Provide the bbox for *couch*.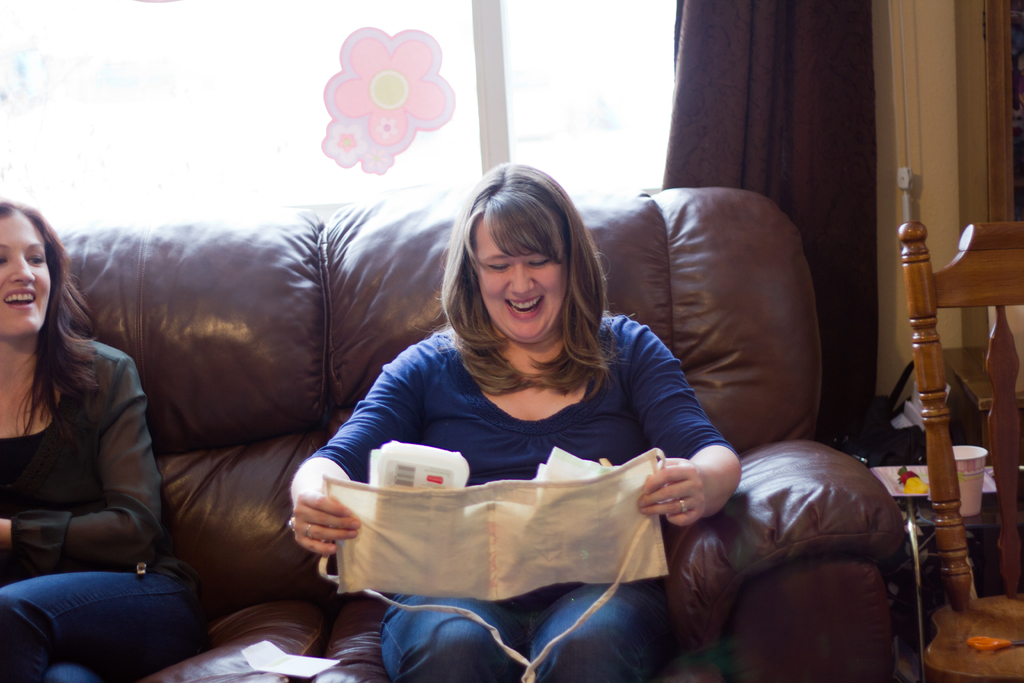
pyautogui.locateOnScreen(1, 193, 923, 650).
